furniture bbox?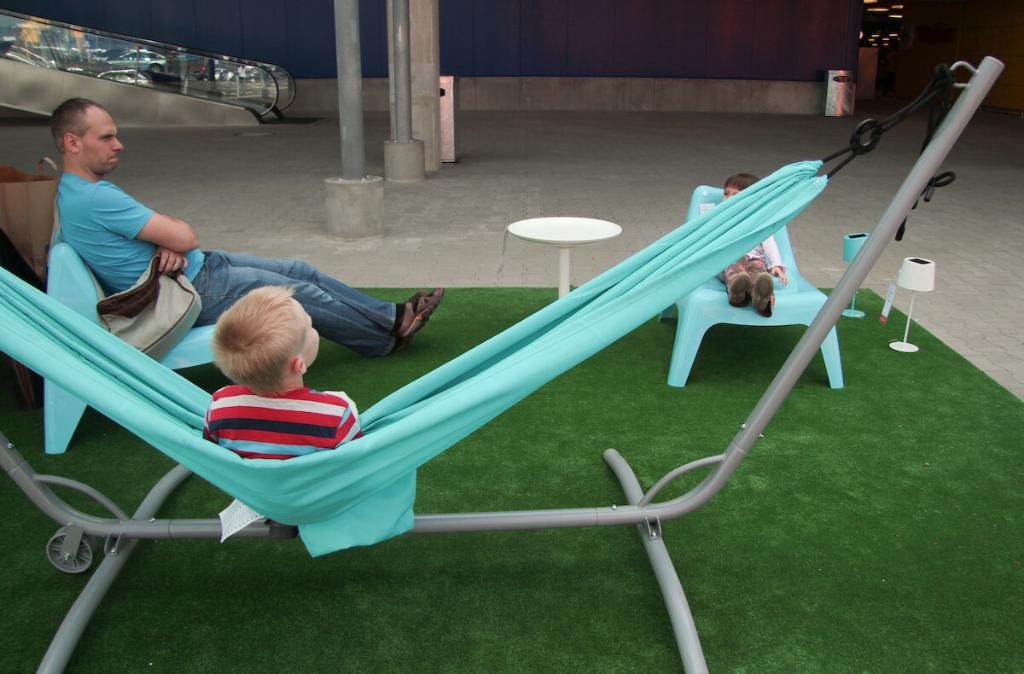
l=44, t=243, r=215, b=454
